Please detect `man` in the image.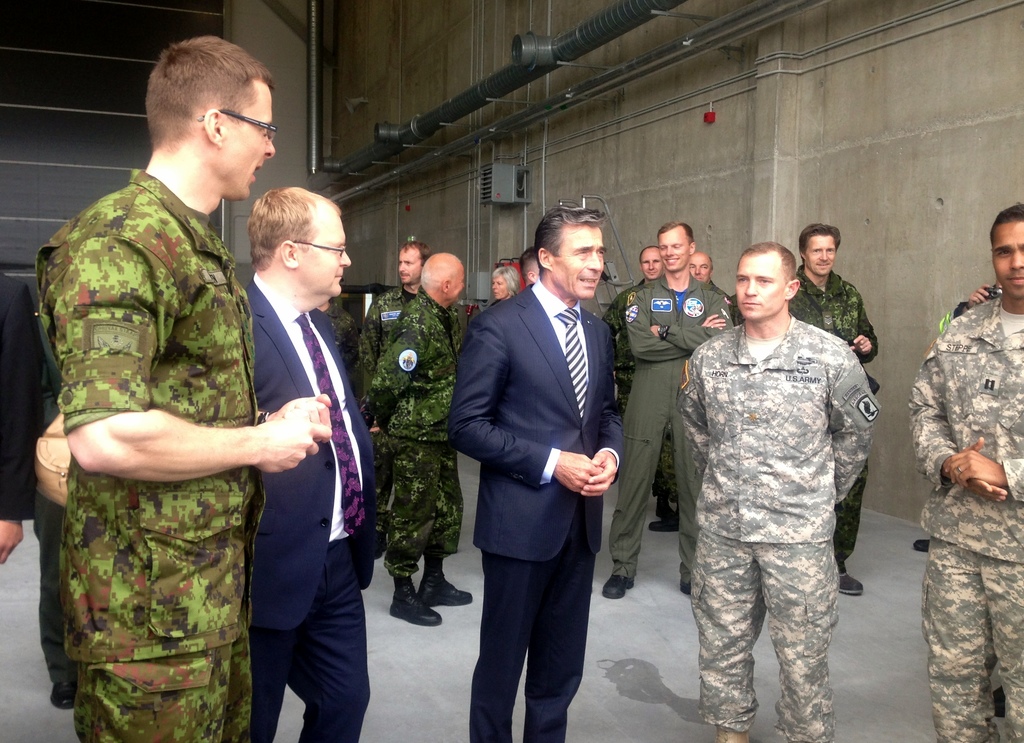
603, 221, 739, 593.
